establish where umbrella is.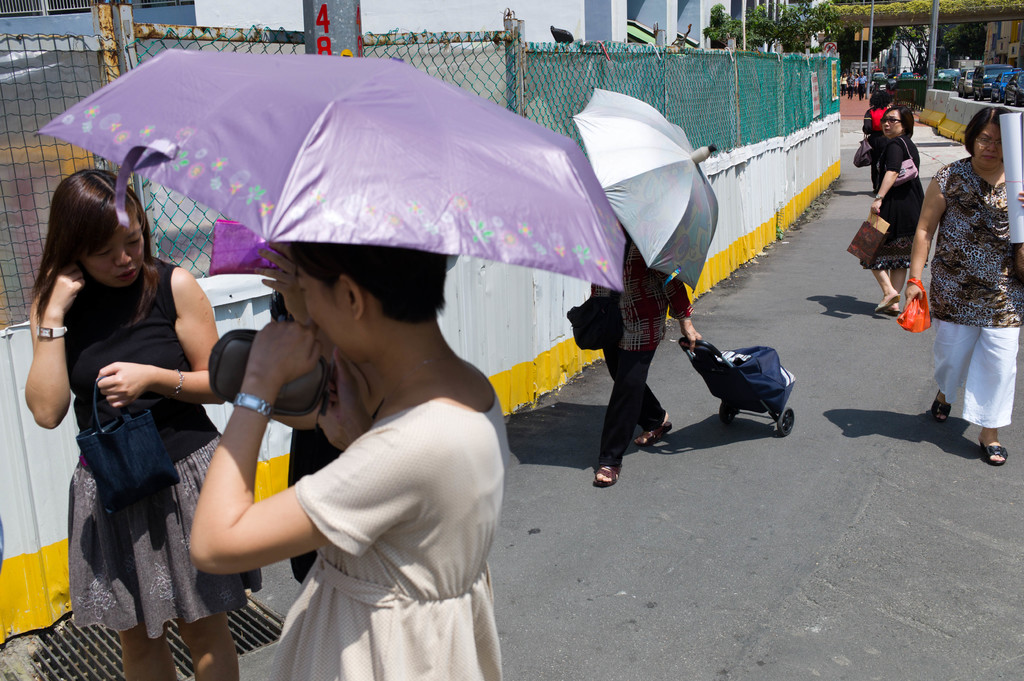
Established at detection(572, 84, 717, 294).
